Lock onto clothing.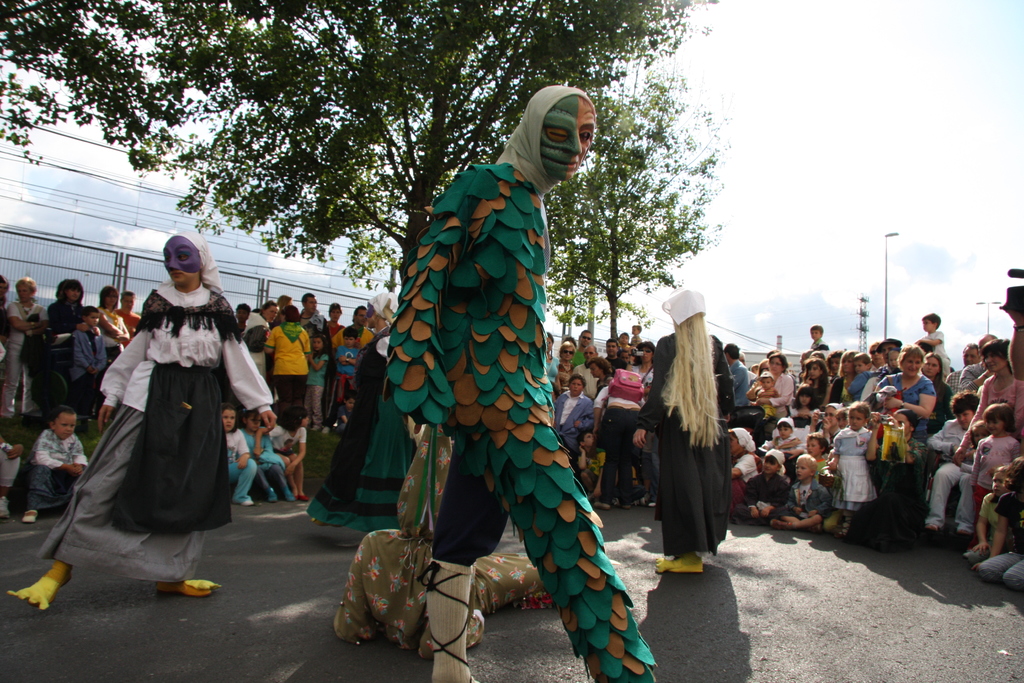
Locked: rect(833, 424, 881, 515).
